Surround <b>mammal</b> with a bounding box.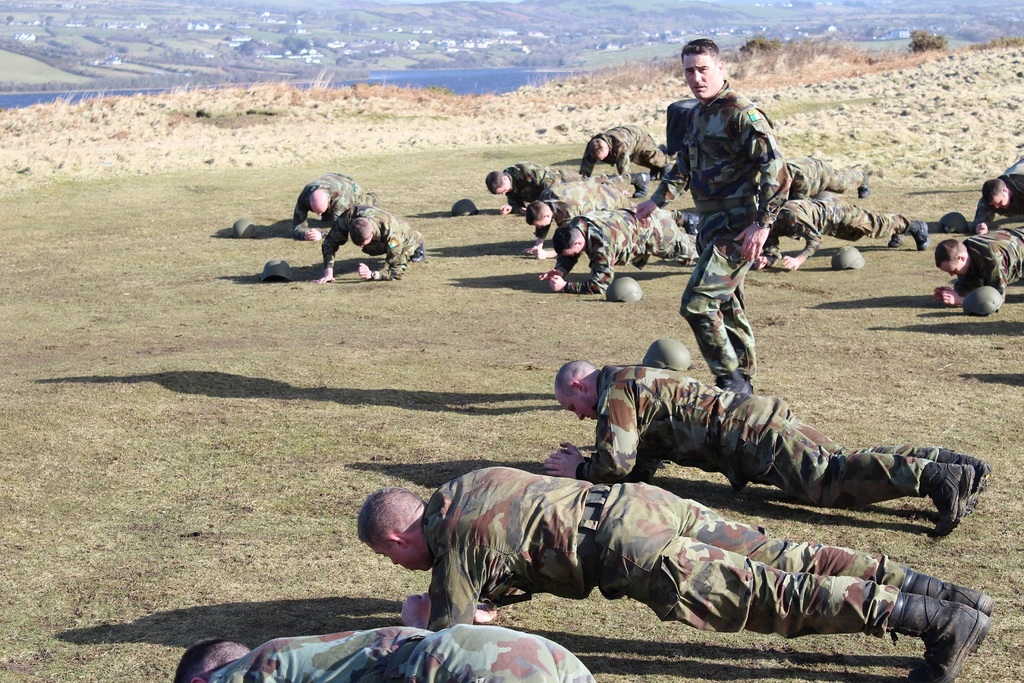
locate(291, 170, 378, 241).
